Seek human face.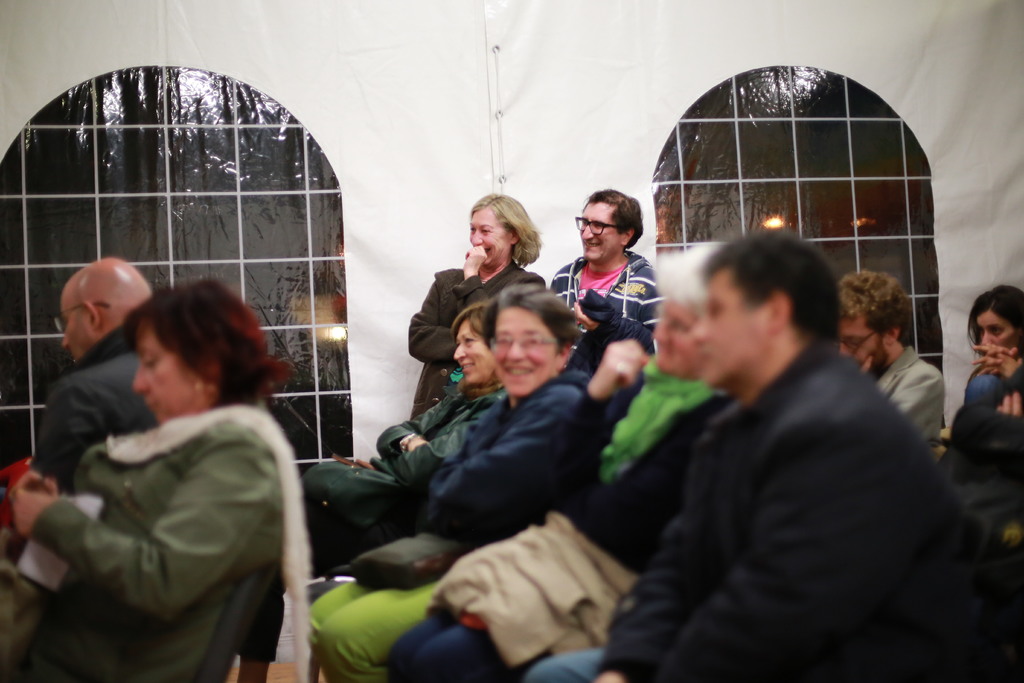
pyautogui.locateOnScreen(133, 322, 198, 422).
